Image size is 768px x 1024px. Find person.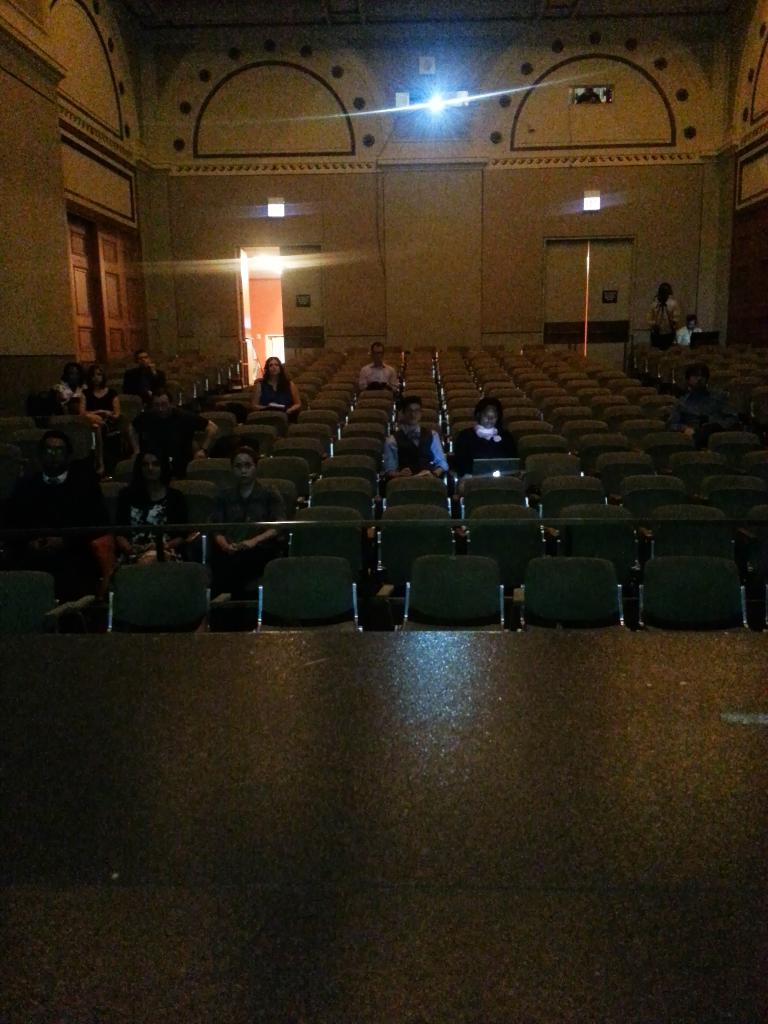
bbox=[250, 351, 310, 418].
